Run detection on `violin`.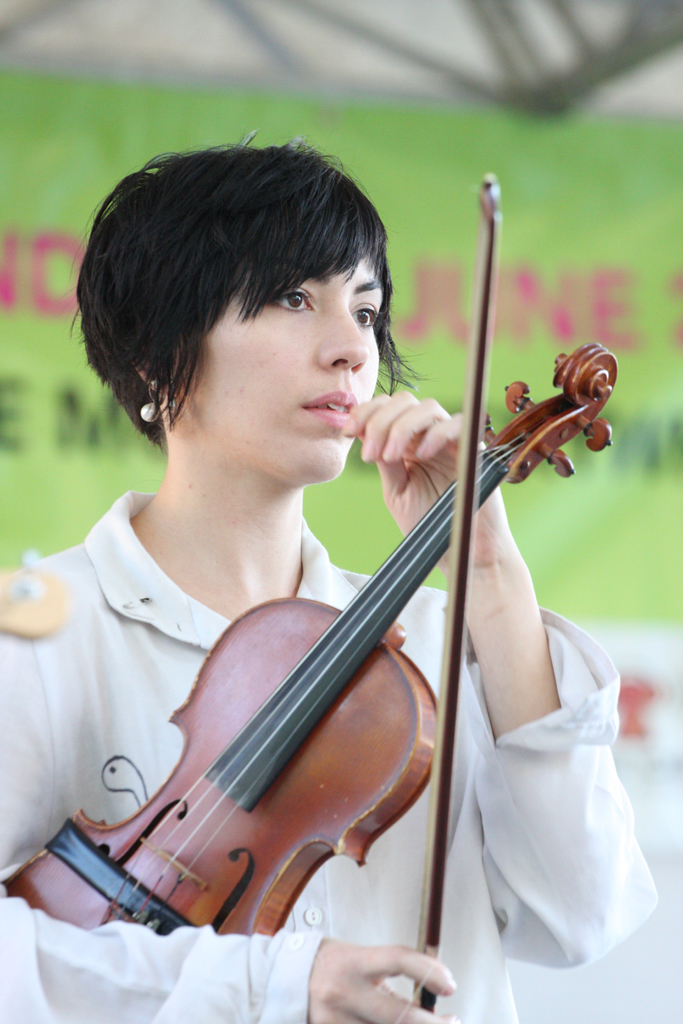
Result: [0,142,625,1023].
